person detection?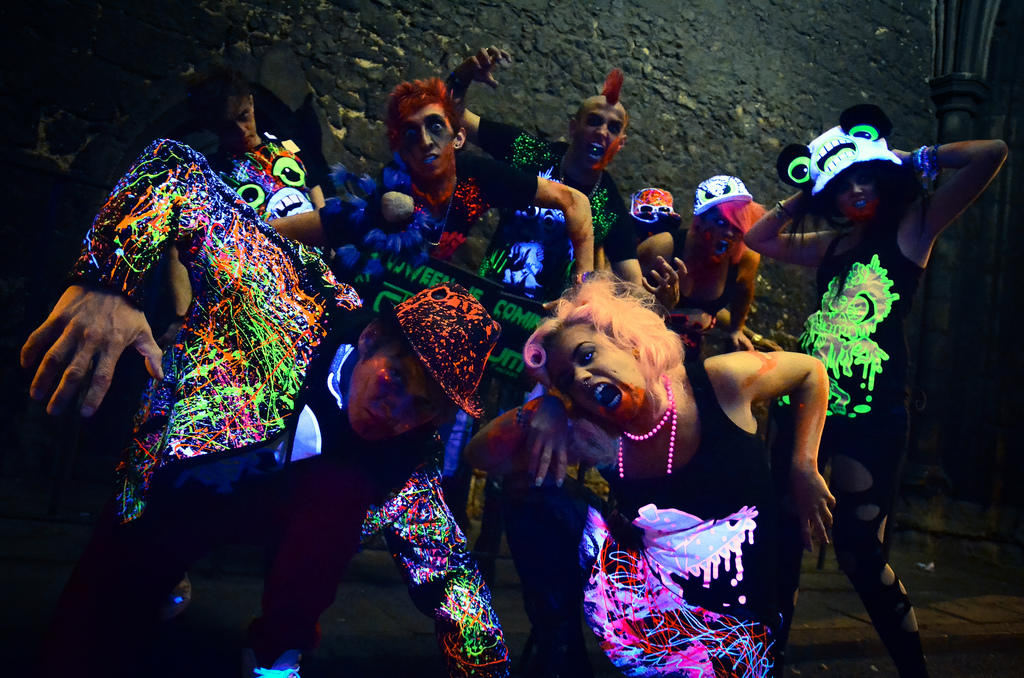
[x1=481, y1=254, x2=804, y2=677]
